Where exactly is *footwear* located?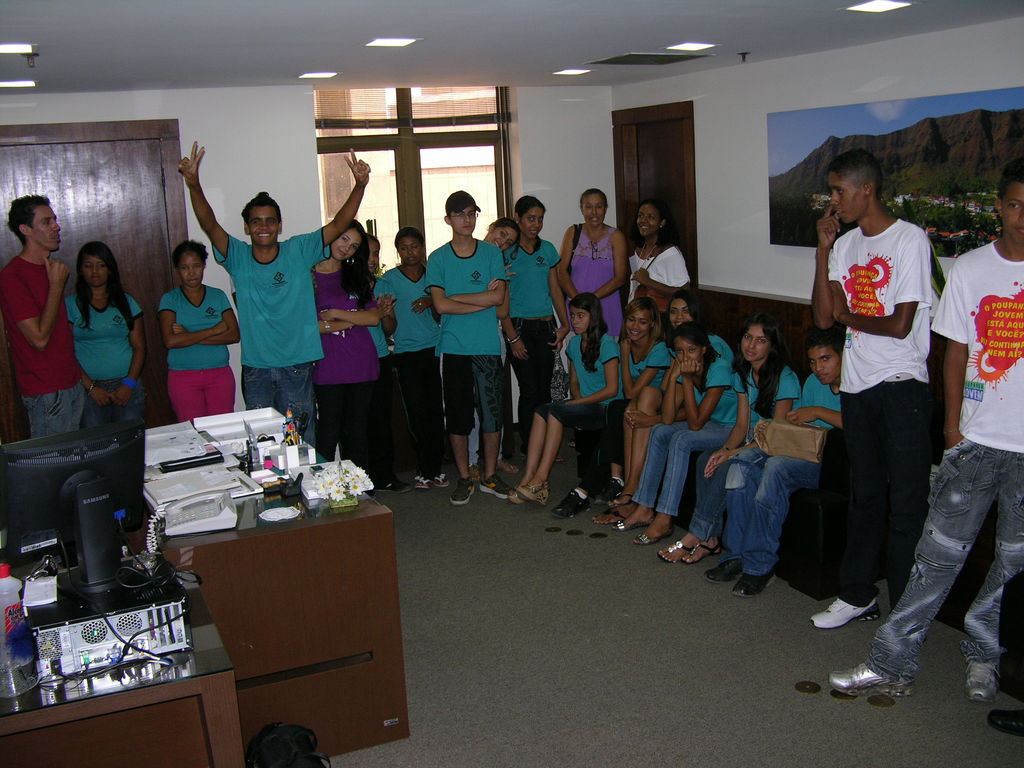
Its bounding box is [734,575,779,601].
